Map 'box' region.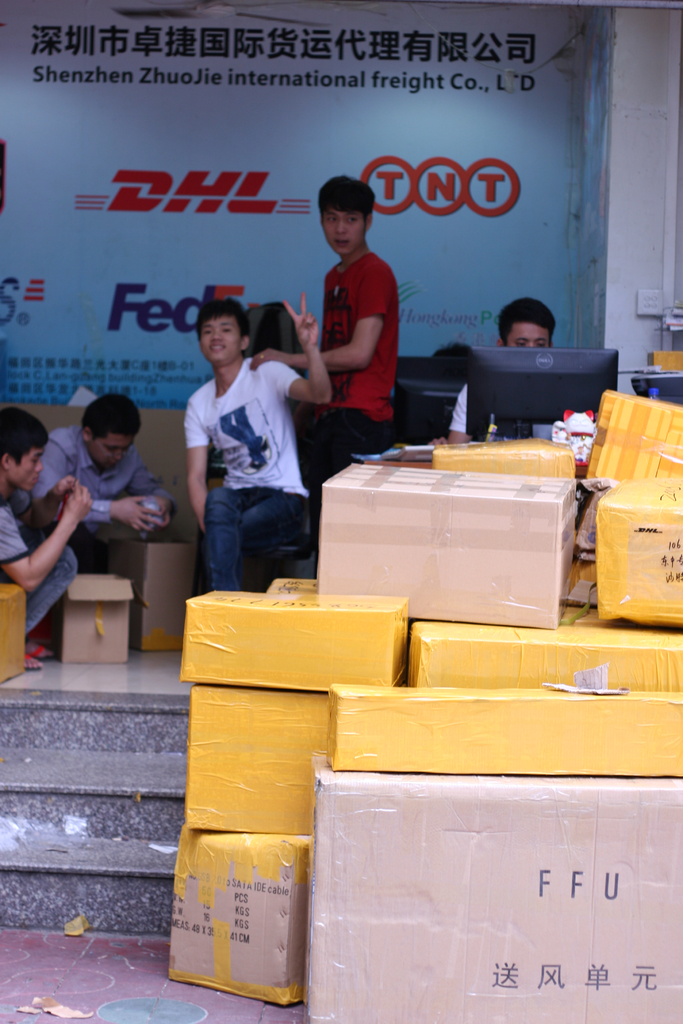
Mapped to box=[111, 541, 193, 650].
